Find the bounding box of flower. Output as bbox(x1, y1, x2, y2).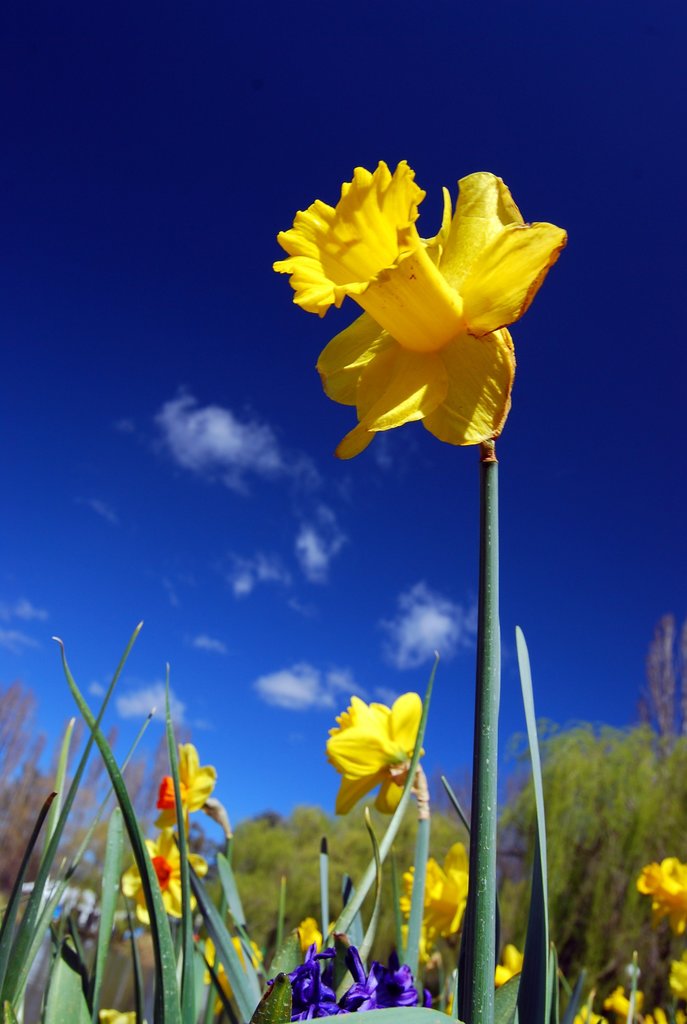
bbox(291, 916, 322, 955).
